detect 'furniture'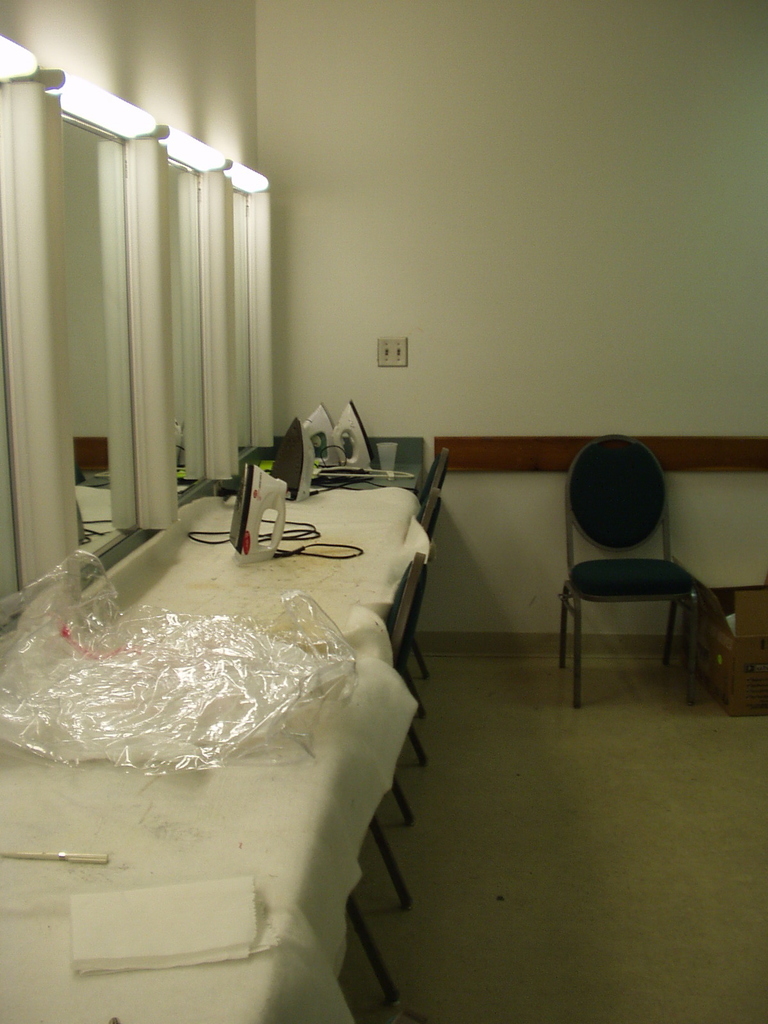
bbox(392, 723, 428, 828)
